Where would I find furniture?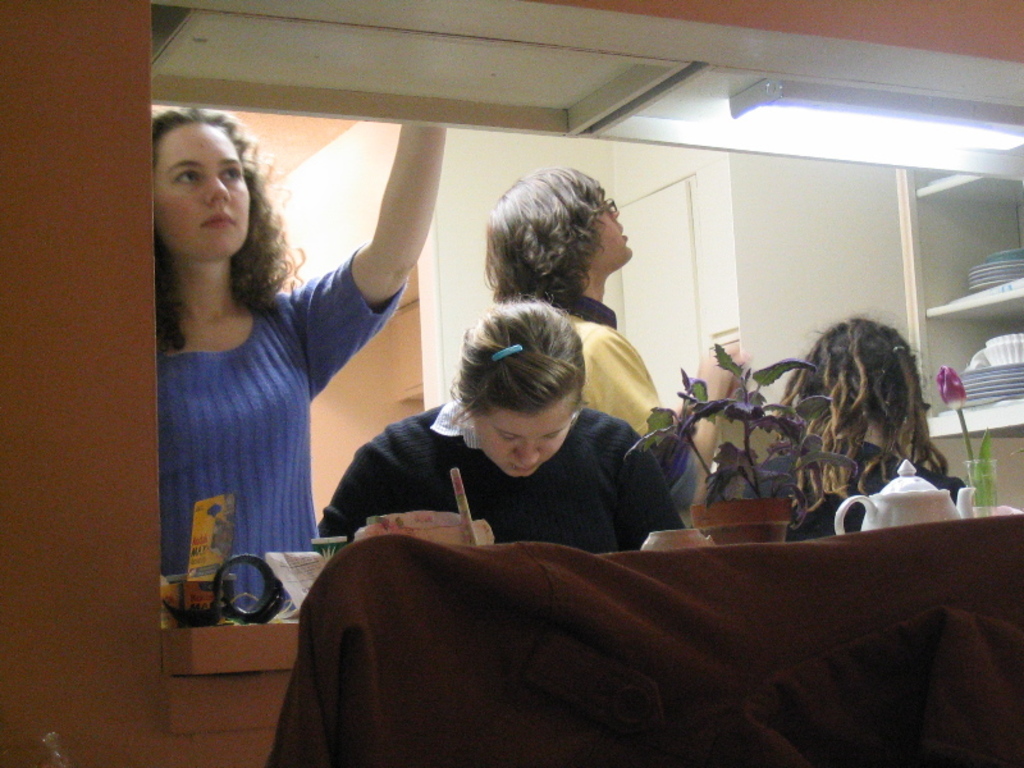
At BBox(896, 166, 1020, 508).
